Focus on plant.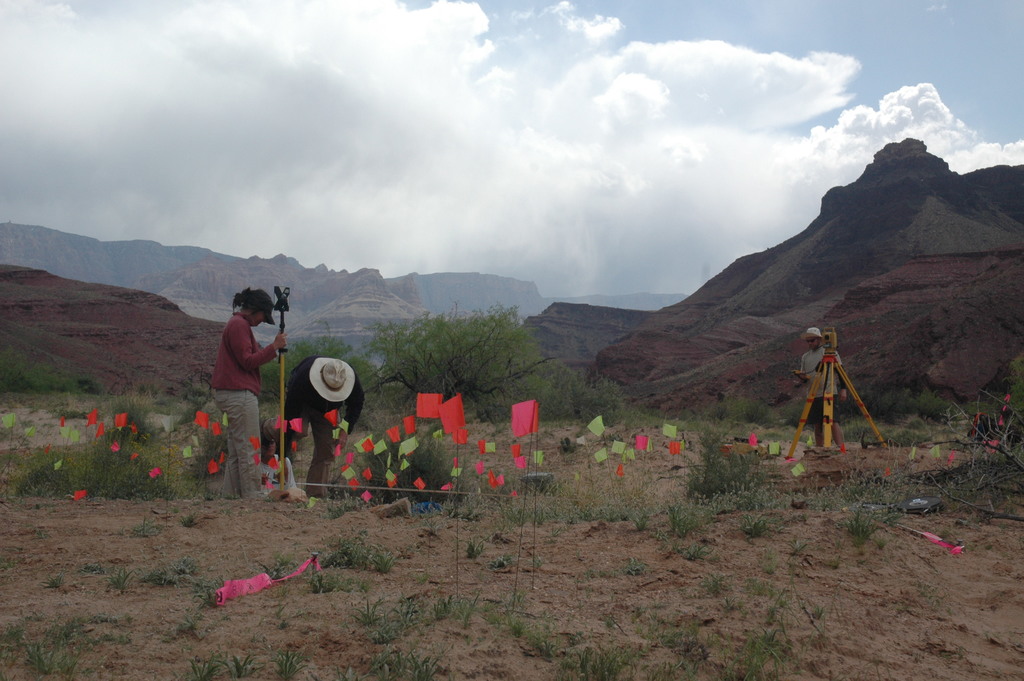
Focused at 86/611/121/627.
